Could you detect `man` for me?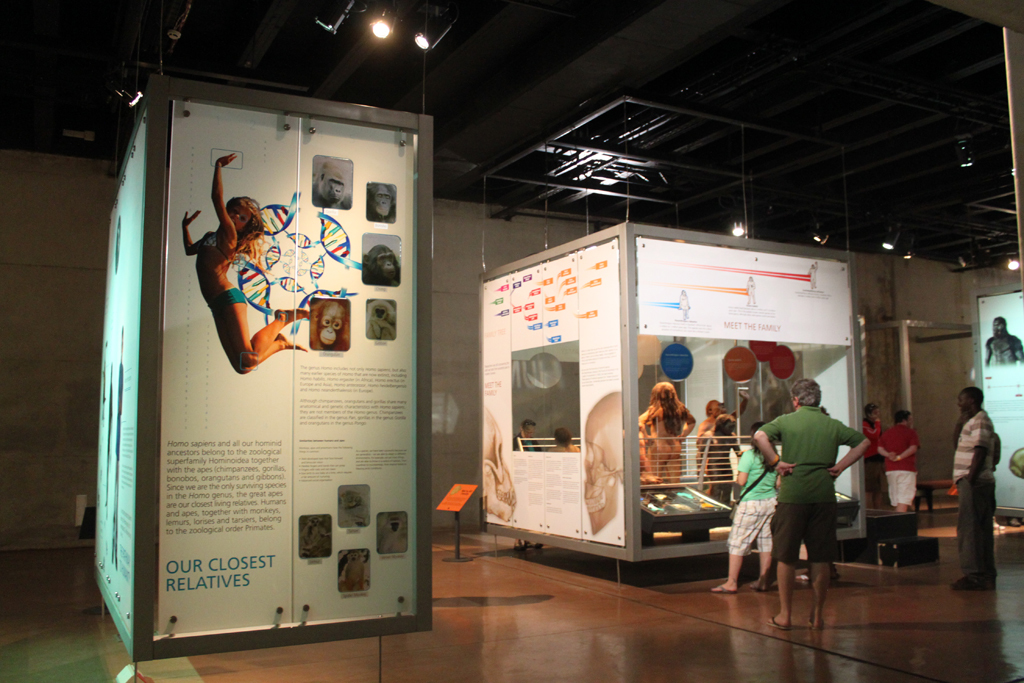
Detection result: bbox=(956, 385, 998, 596).
